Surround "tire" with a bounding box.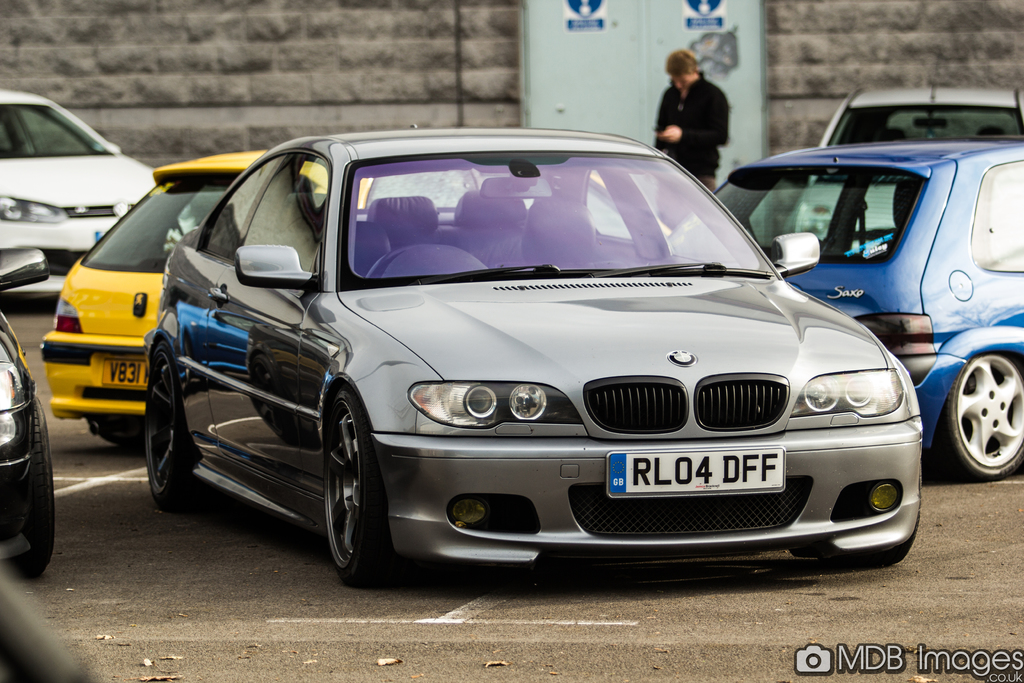
(89,415,150,453).
